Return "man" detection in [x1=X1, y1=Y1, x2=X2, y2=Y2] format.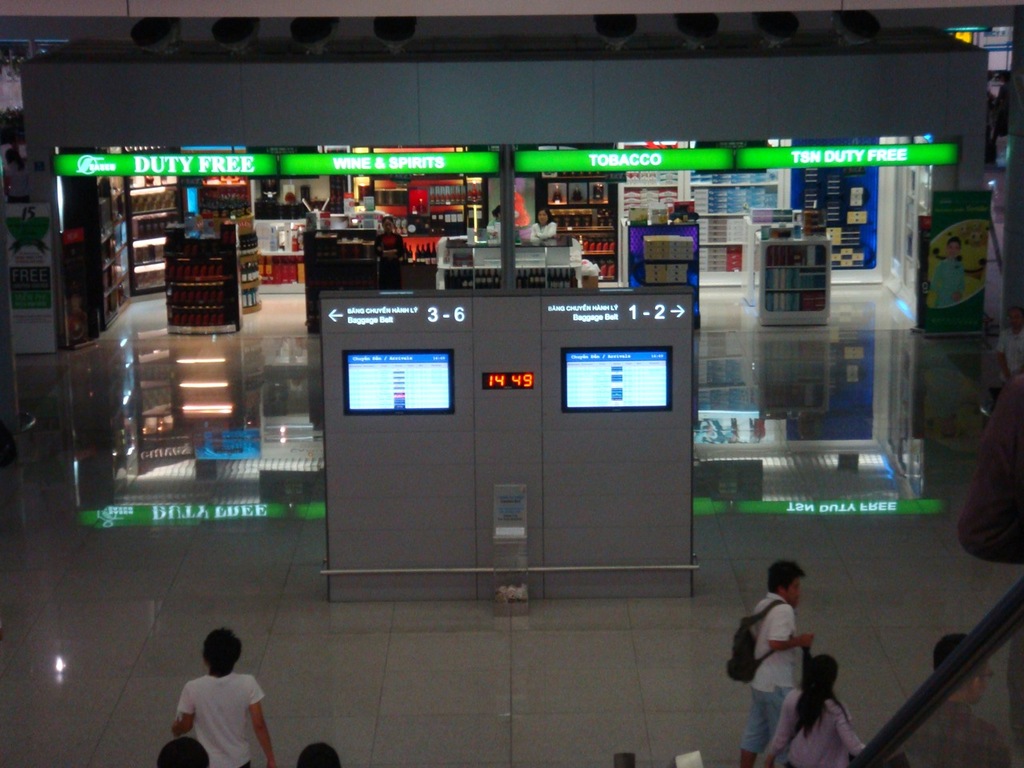
[x1=894, y1=630, x2=1012, y2=767].
